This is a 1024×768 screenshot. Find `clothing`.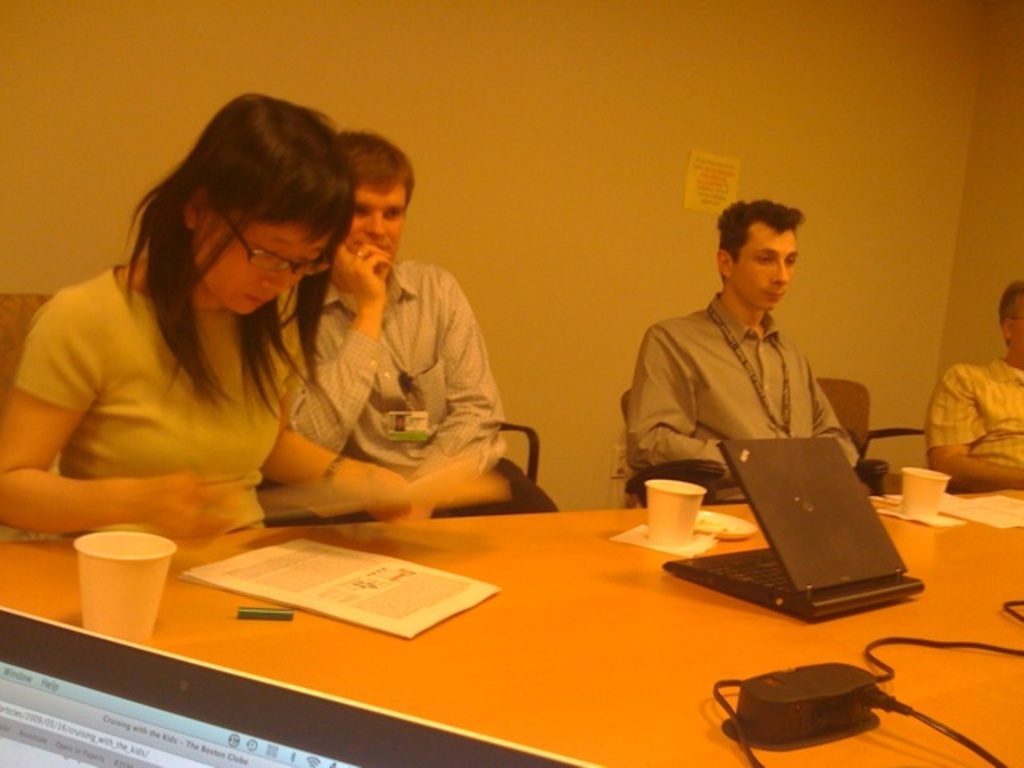
Bounding box: (left=619, top=261, right=864, bottom=493).
